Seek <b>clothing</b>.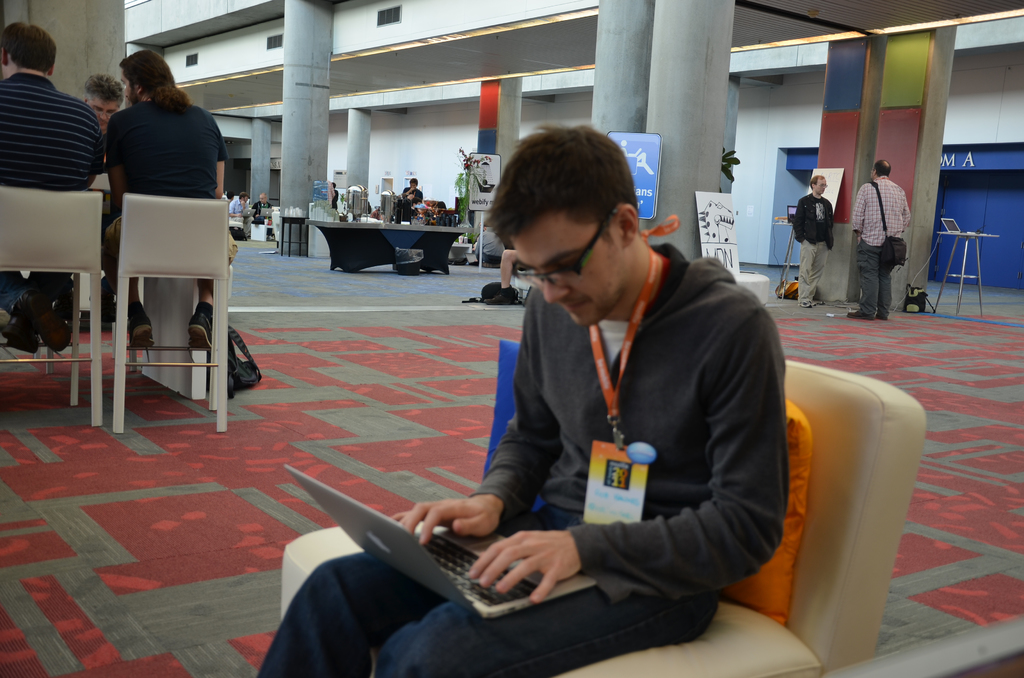
crop(472, 228, 506, 263).
